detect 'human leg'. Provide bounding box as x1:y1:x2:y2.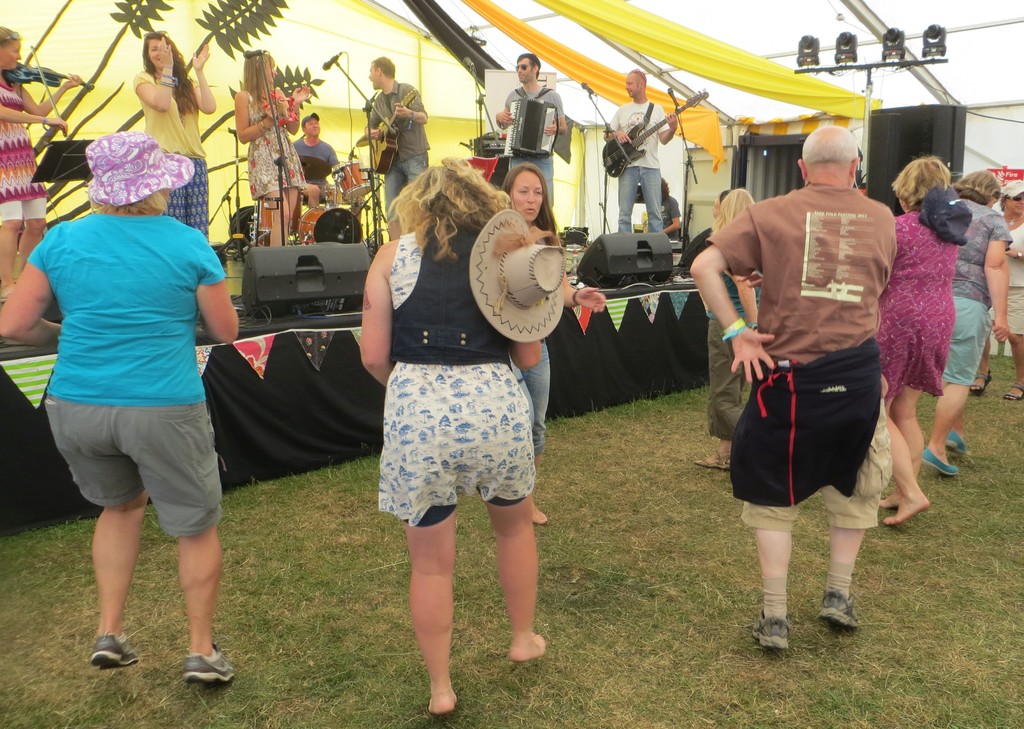
730:364:821:648.
